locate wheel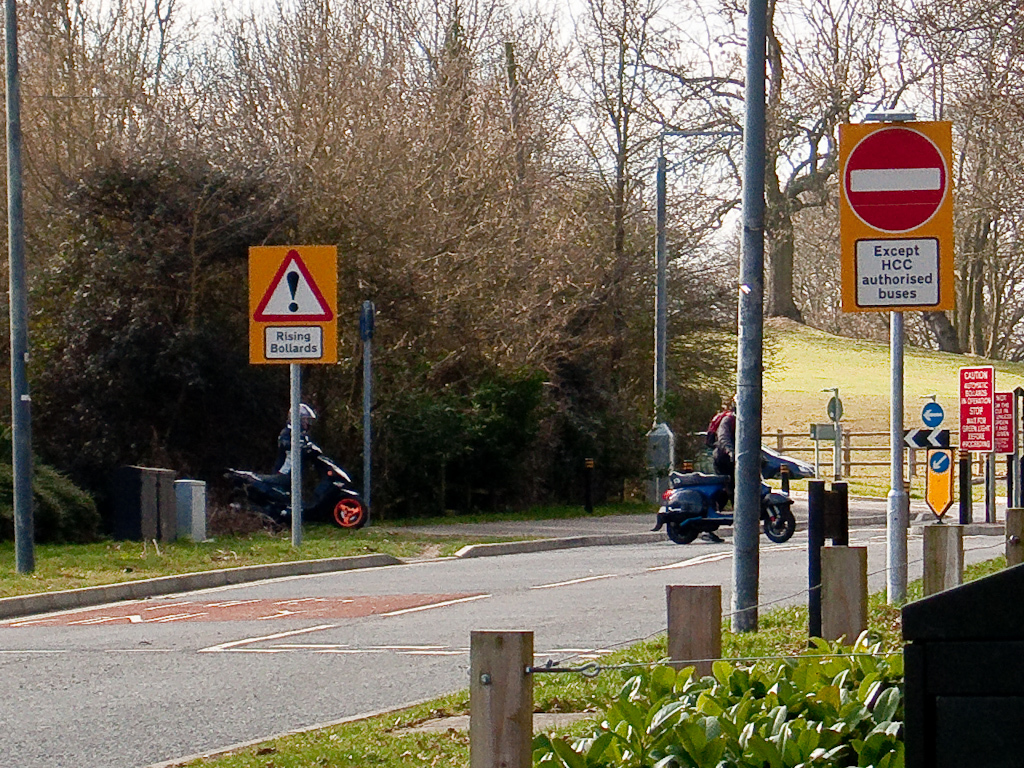
[x1=336, y1=498, x2=369, y2=534]
